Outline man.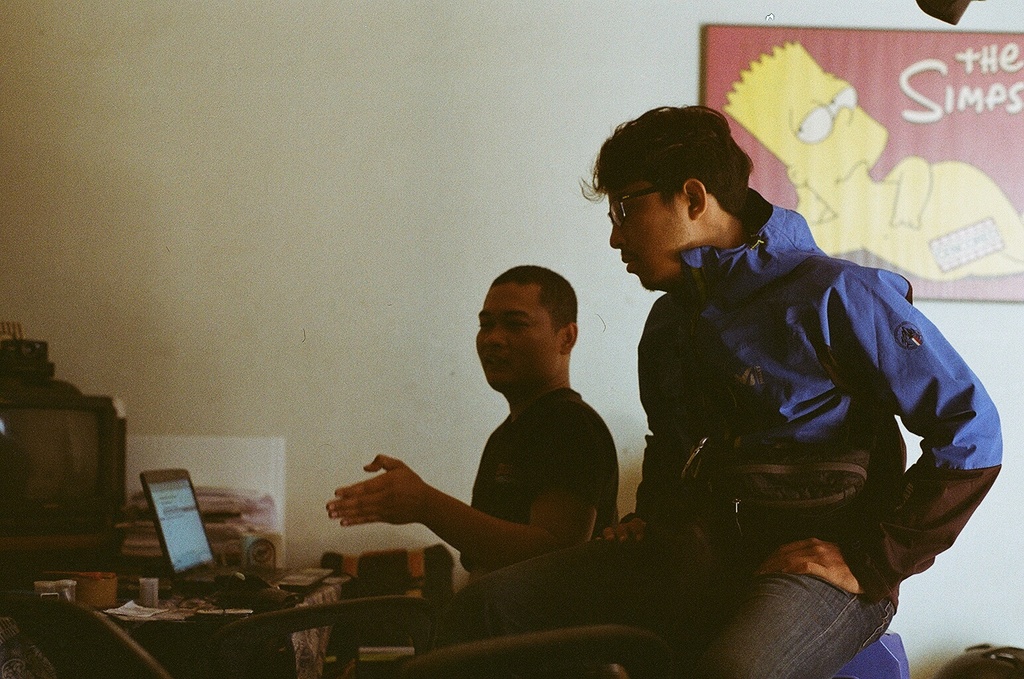
Outline: crop(587, 112, 1014, 678).
